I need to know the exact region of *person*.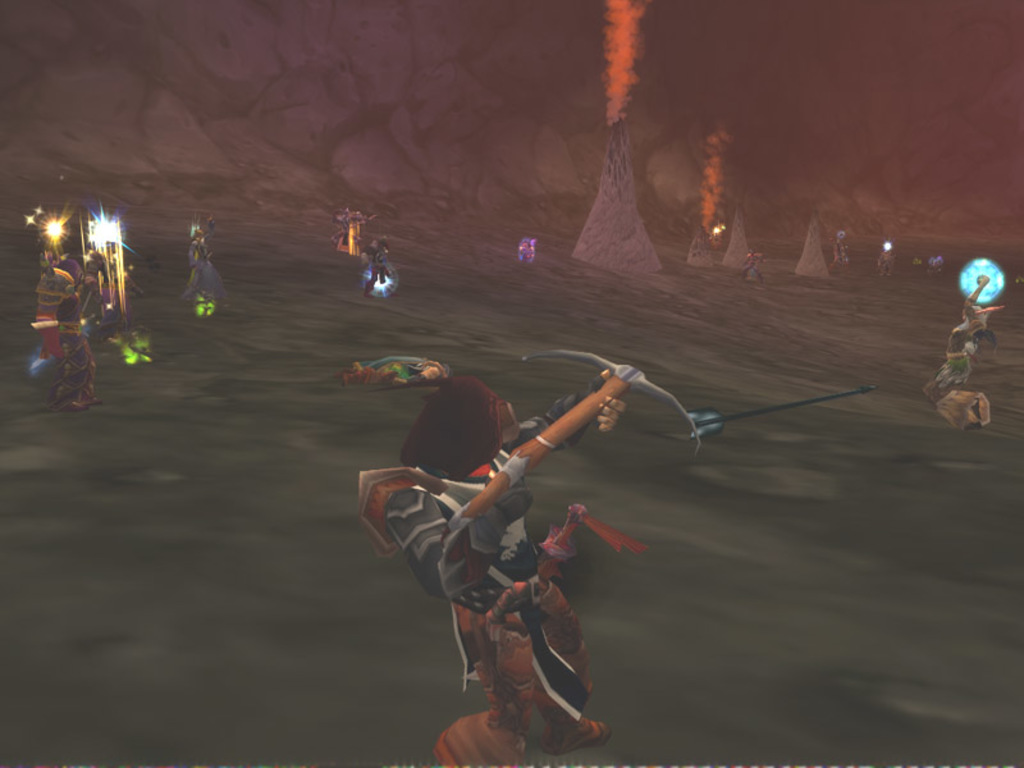
Region: detection(344, 355, 451, 385).
